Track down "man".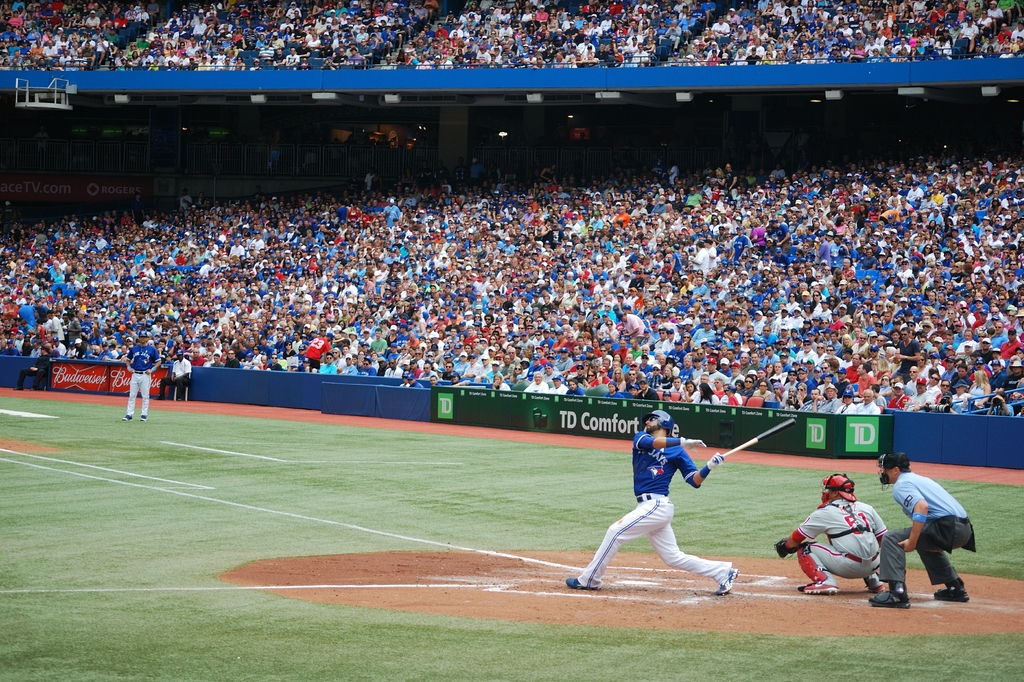
Tracked to x1=535, y1=345, x2=550, y2=366.
